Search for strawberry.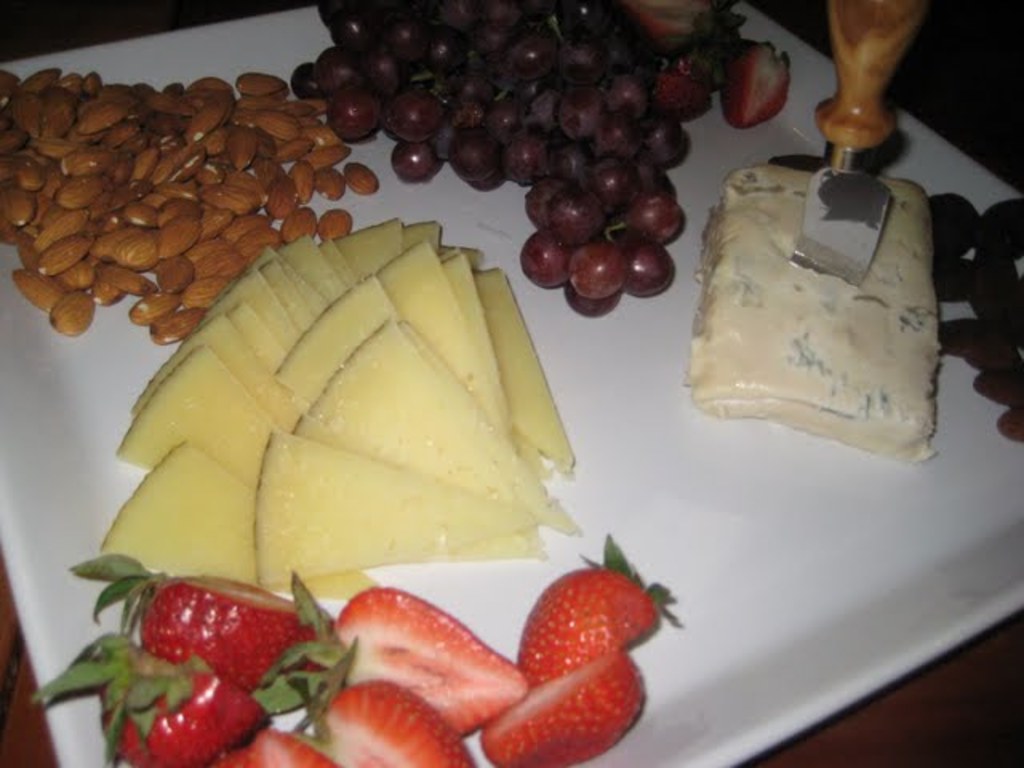
Found at locate(131, 576, 331, 698).
